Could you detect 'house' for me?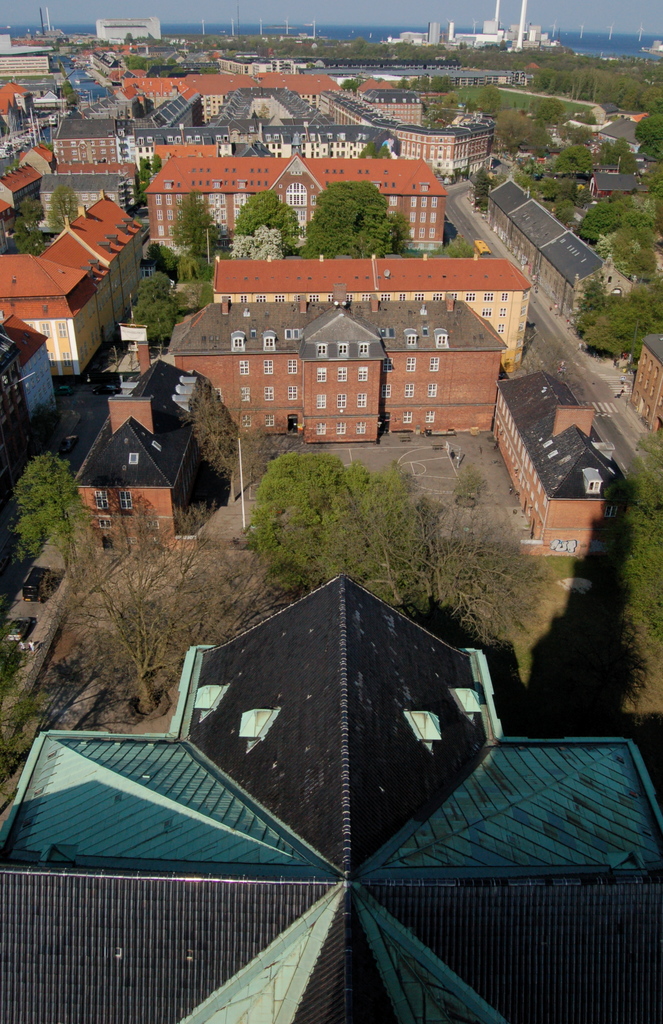
Detection result: 0:314:61:430.
